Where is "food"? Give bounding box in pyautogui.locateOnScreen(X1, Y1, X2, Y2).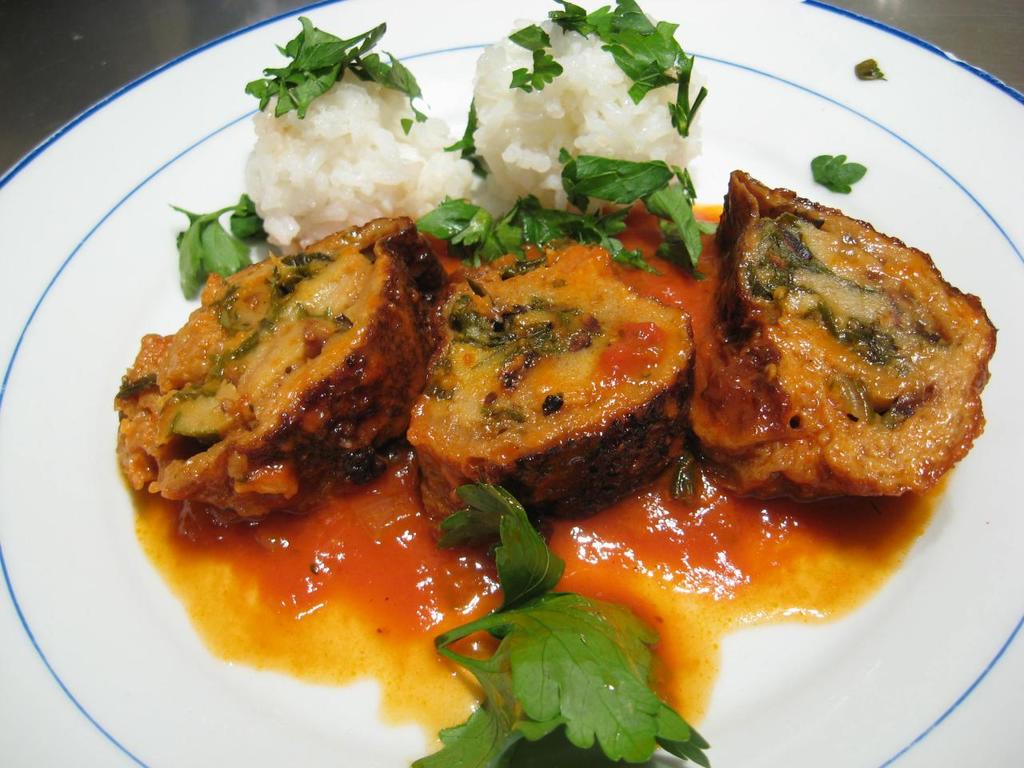
pyautogui.locateOnScreen(466, 6, 716, 220).
